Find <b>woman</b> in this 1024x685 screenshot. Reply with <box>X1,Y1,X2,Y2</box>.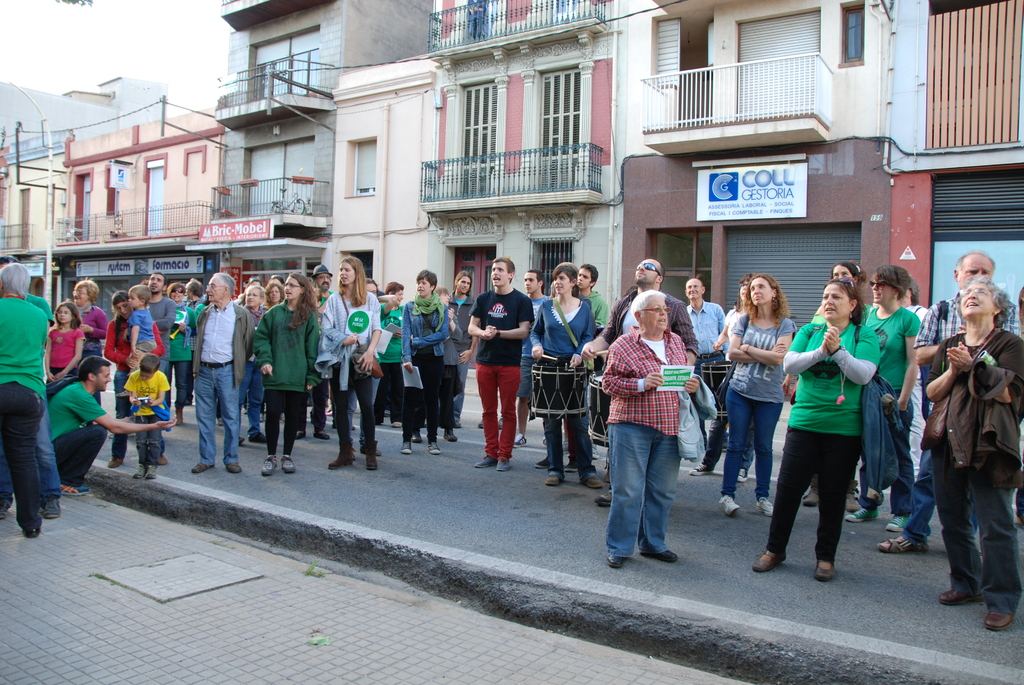
<box>379,281,412,430</box>.
